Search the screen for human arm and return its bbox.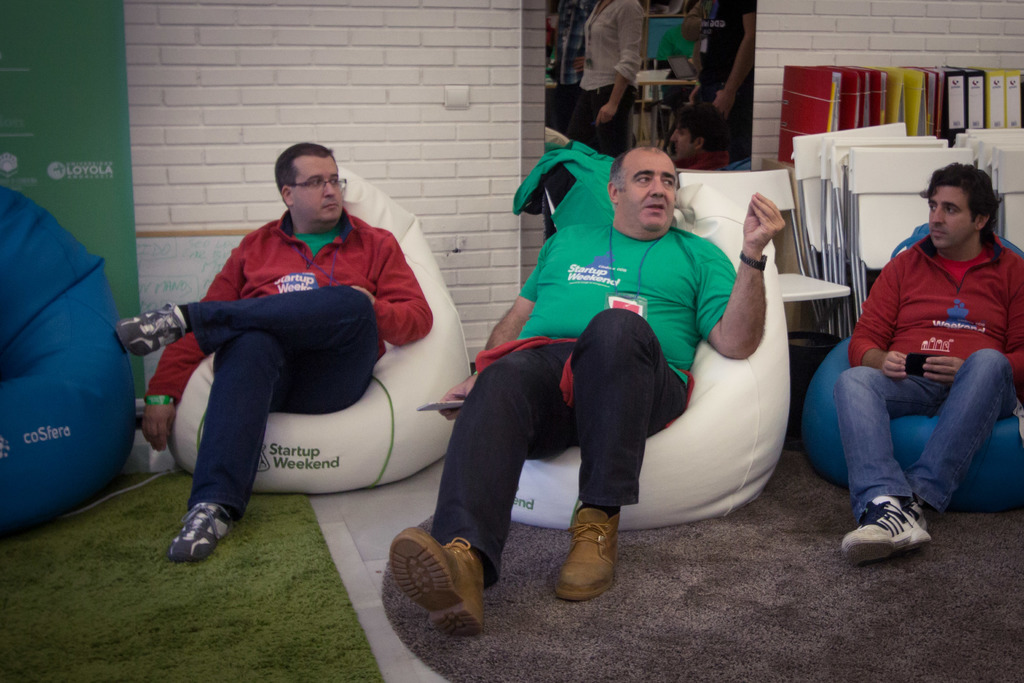
Found: 704 195 788 352.
